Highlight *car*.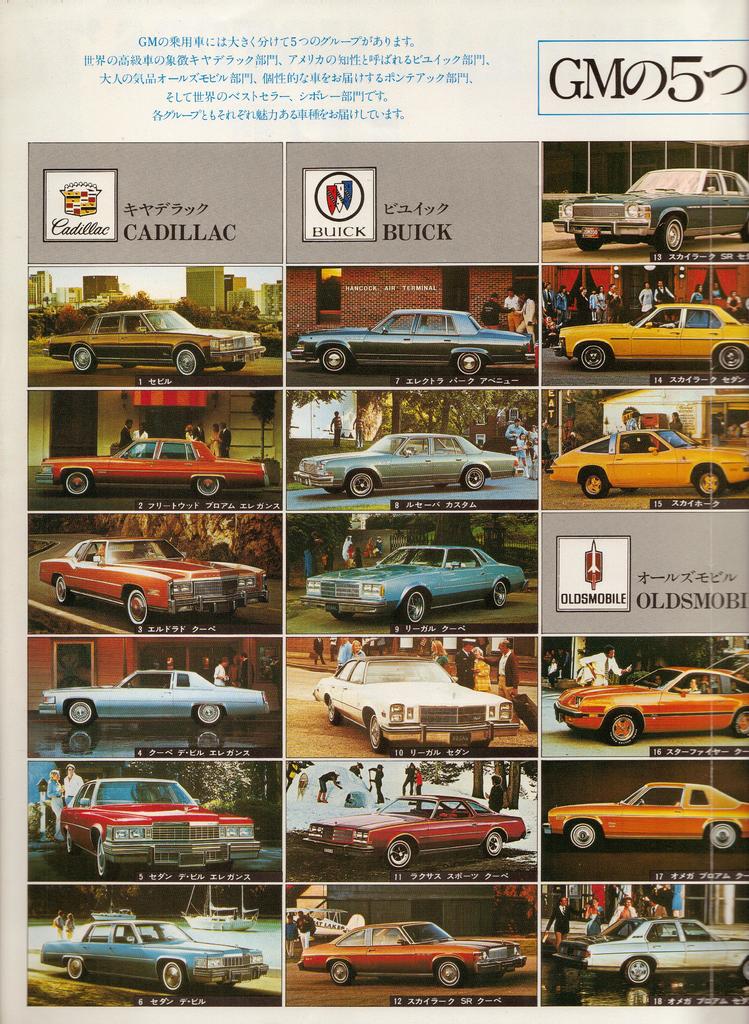
Highlighted region: left=38, top=529, right=263, bottom=624.
